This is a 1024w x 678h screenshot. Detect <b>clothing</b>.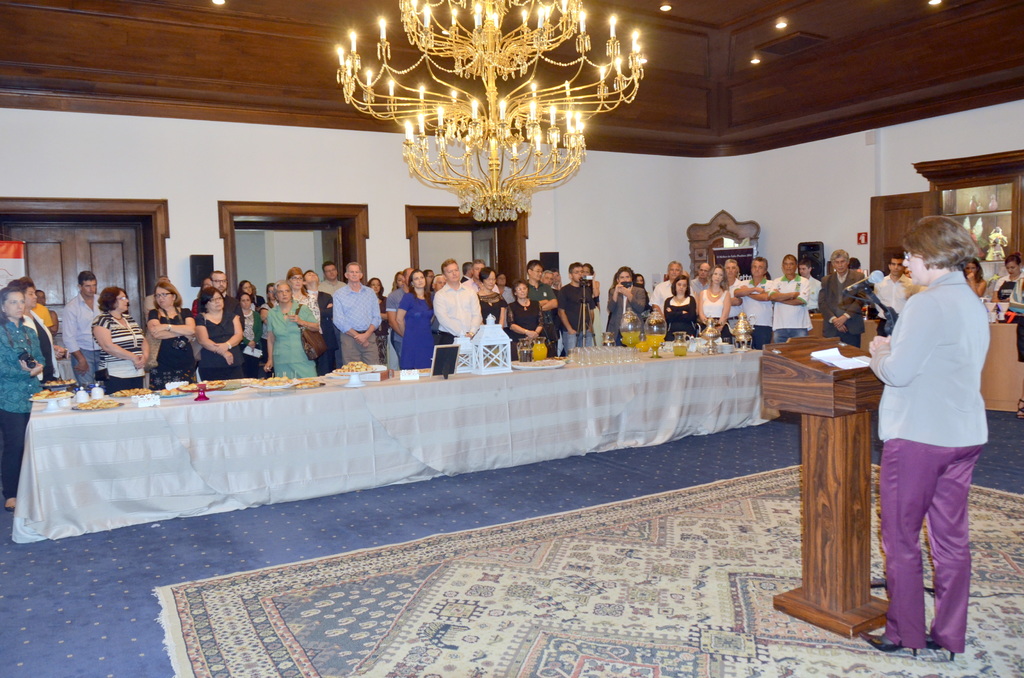
select_region(150, 302, 198, 383).
